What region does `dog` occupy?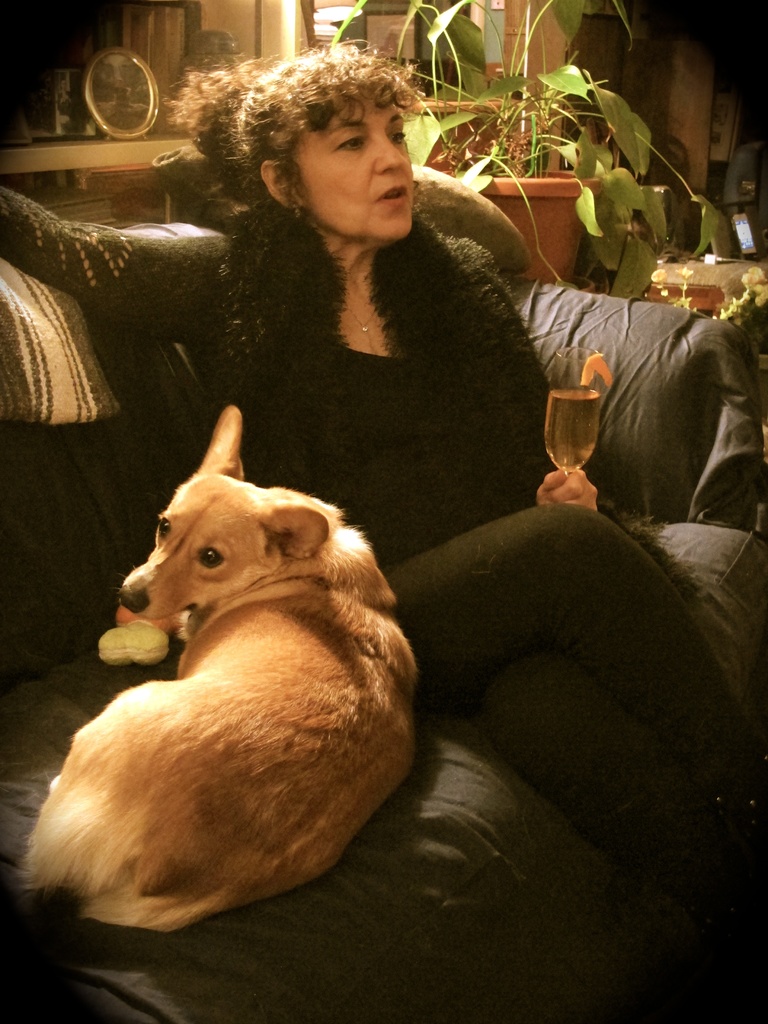
bbox=(24, 404, 415, 930).
